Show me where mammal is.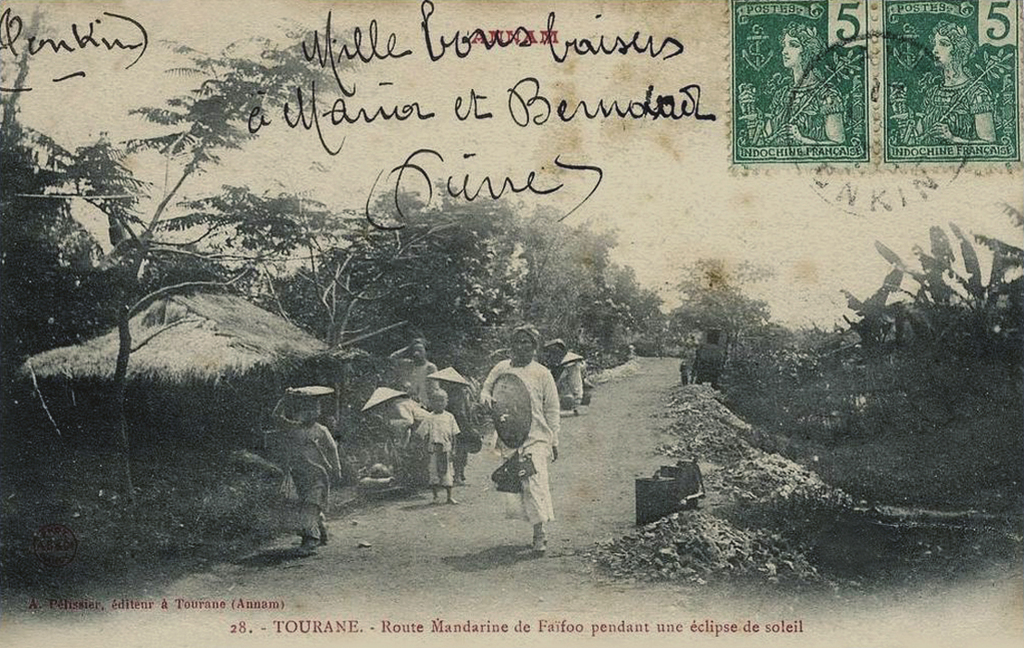
mammal is at 541,340,566,404.
